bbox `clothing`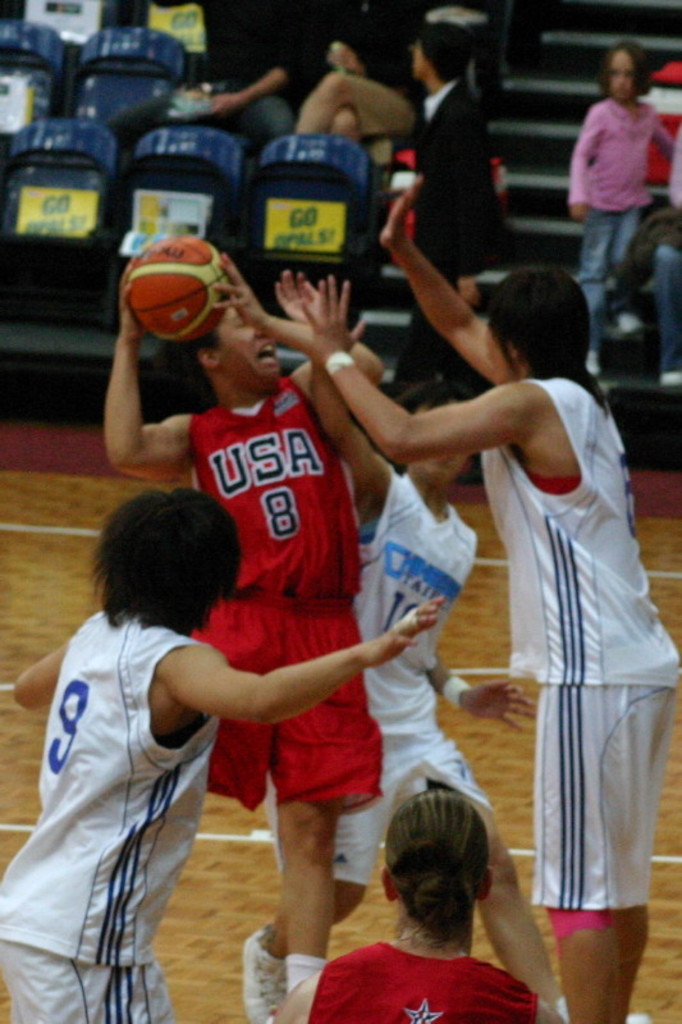
[left=407, top=65, right=500, bottom=289]
